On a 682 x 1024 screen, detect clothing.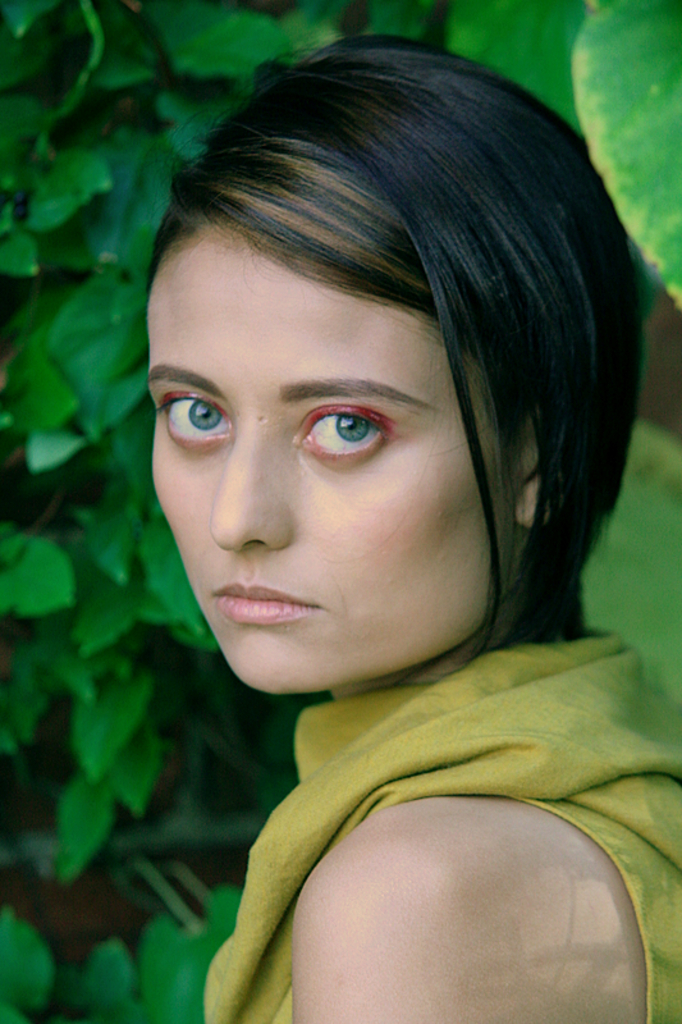
{"left": 164, "top": 621, "right": 681, "bottom": 968}.
